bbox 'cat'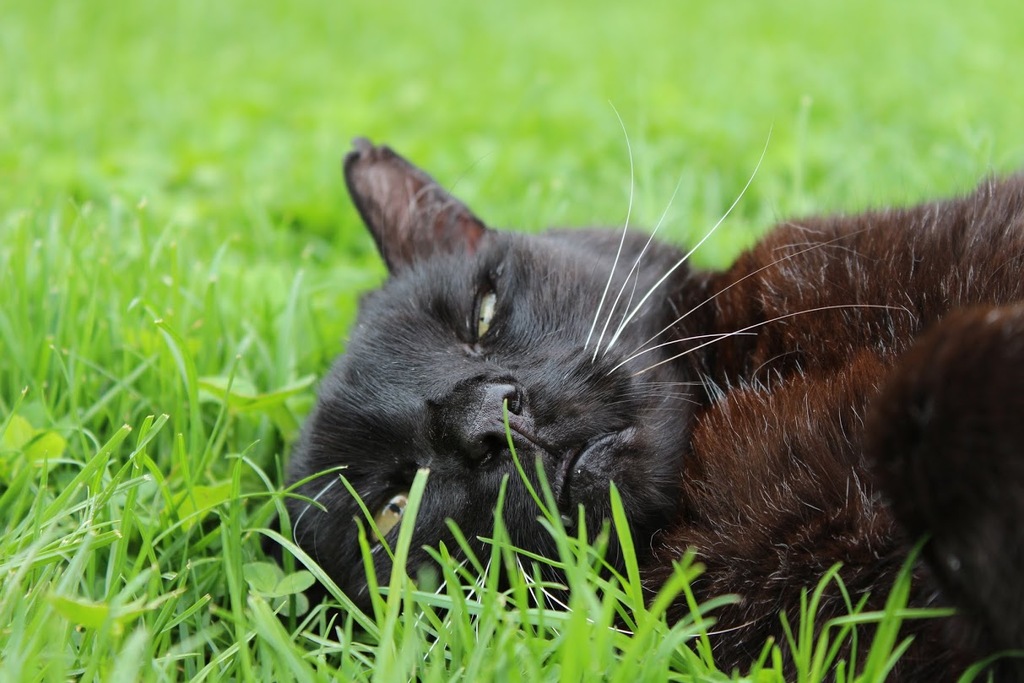
pyautogui.locateOnScreen(267, 92, 1023, 682)
